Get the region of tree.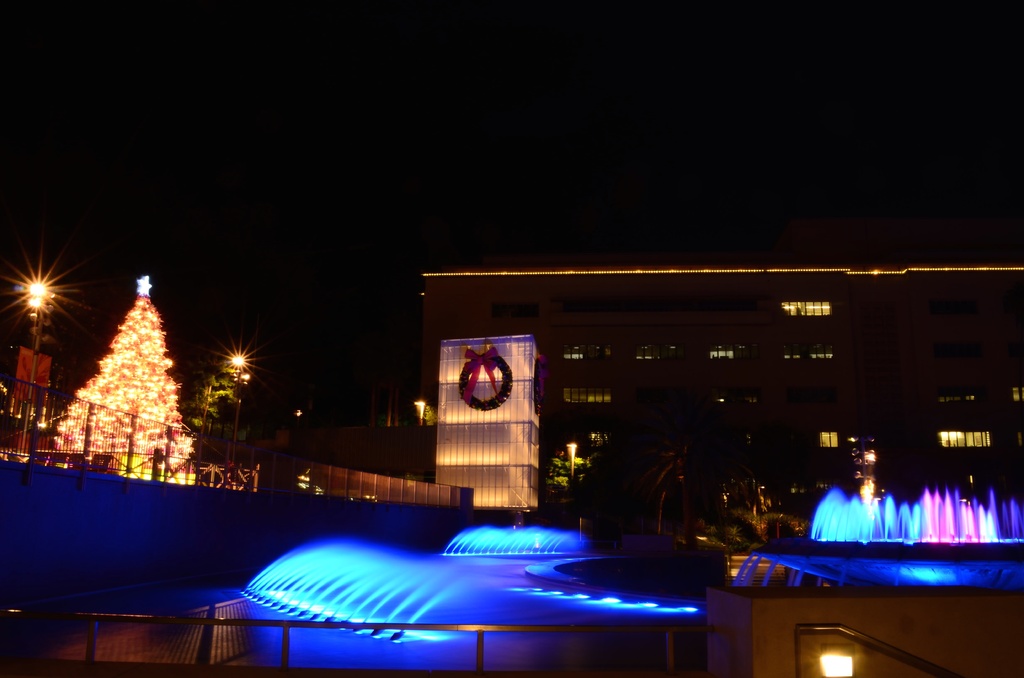
{"x1": 547, "y1": 453, "x2": 594, "y2": 501}.
